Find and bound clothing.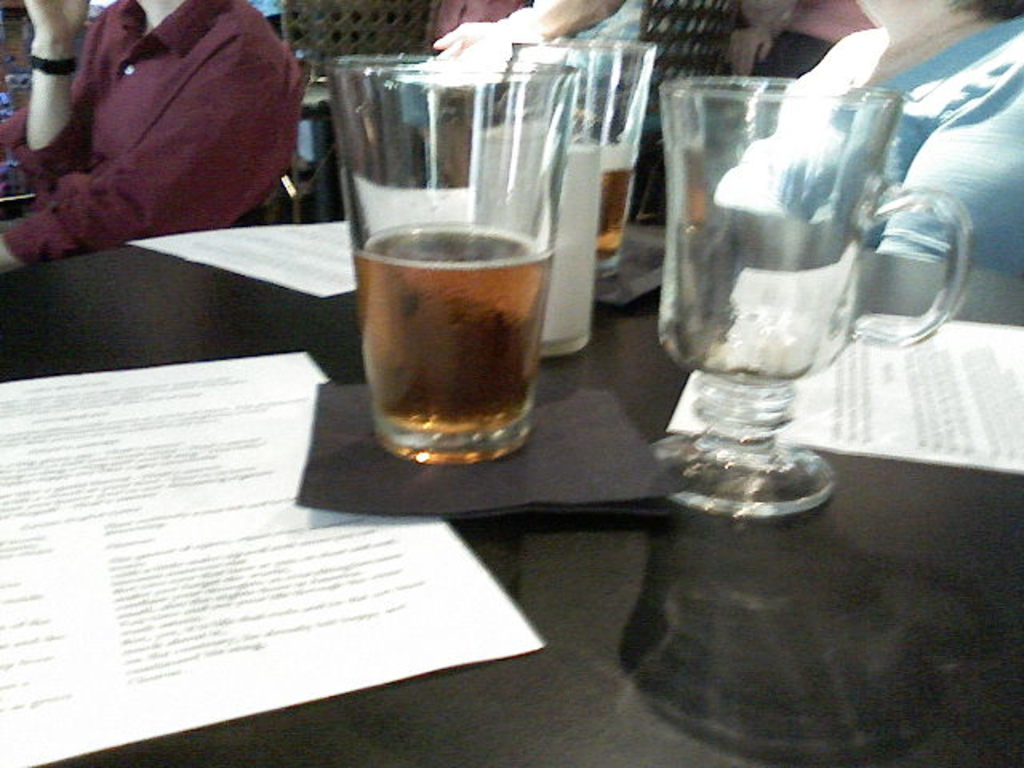
Bound: {"left": 432, "top": 0, "right": 522, "bottom": 53}.
